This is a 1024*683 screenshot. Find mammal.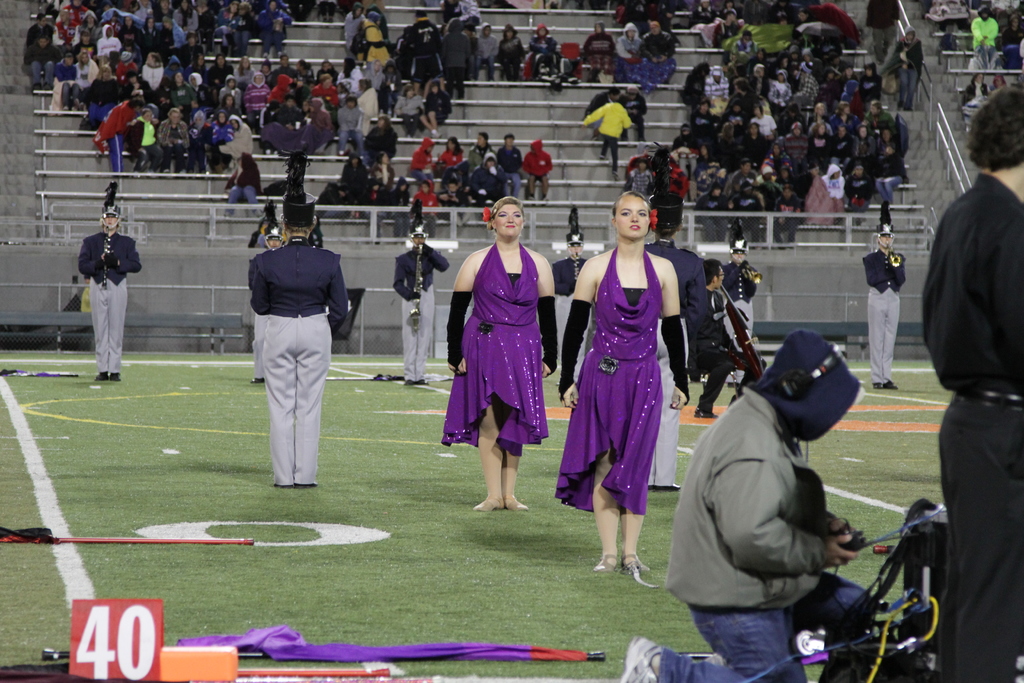
Bounding box: {"left": 650, "top": 140, "right": 693, "bottom": 226}.
